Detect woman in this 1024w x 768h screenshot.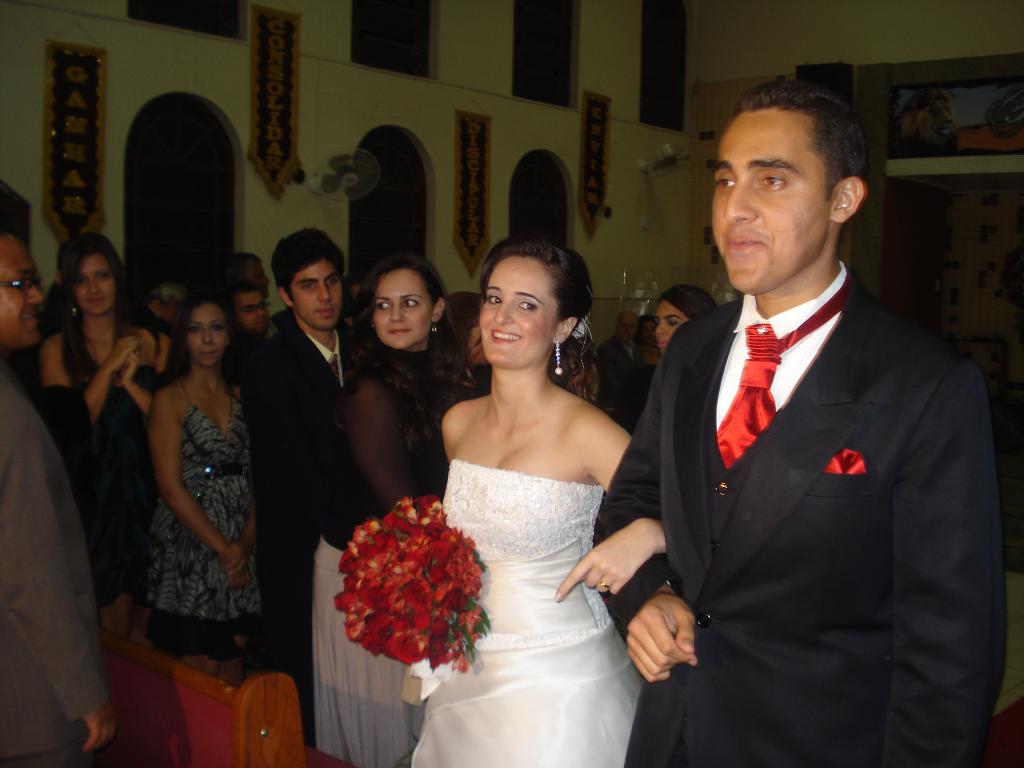
Detection: detection(419, 237, 687, 767).
